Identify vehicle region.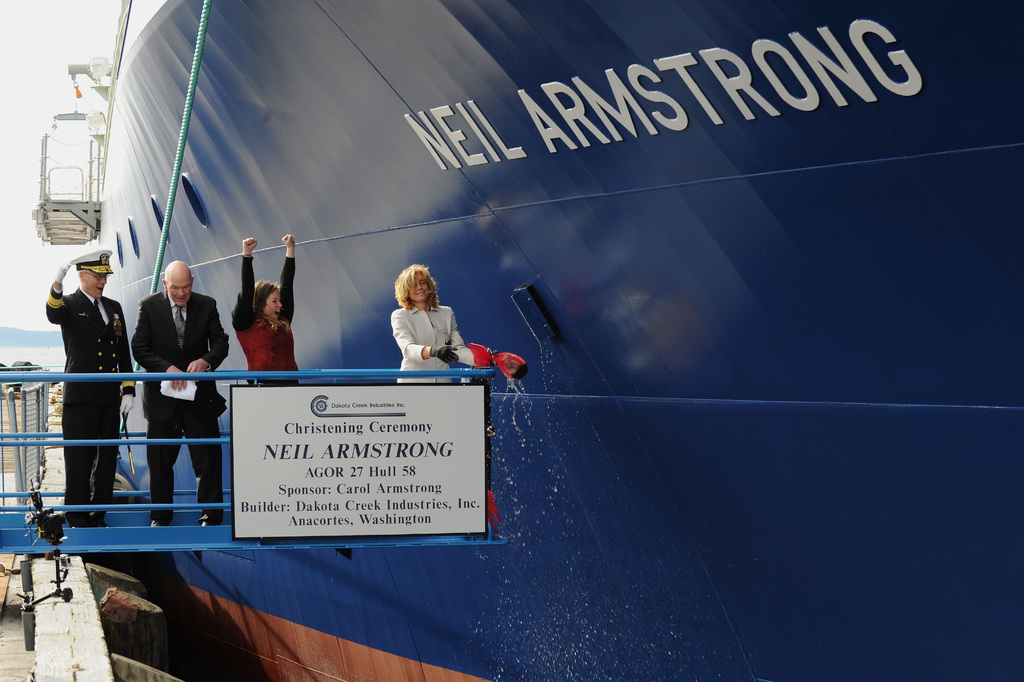
Region: 0, 0, 1023, 681.
